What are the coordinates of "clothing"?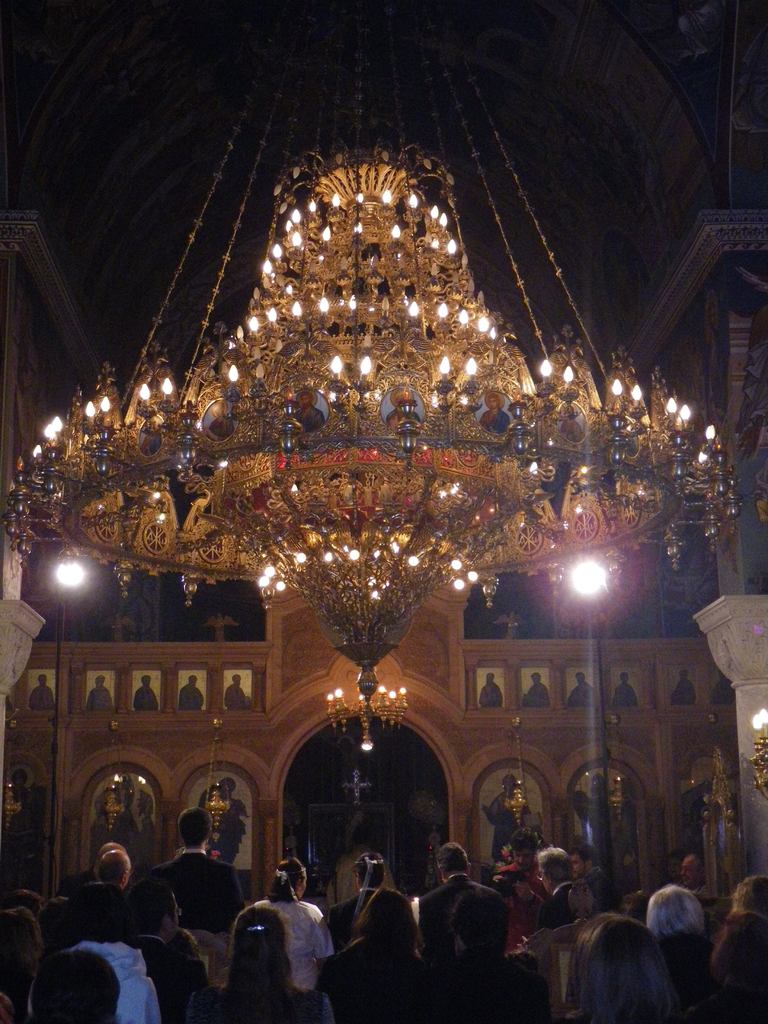
x1=128 y1=937 x2=205 y2=1023.
